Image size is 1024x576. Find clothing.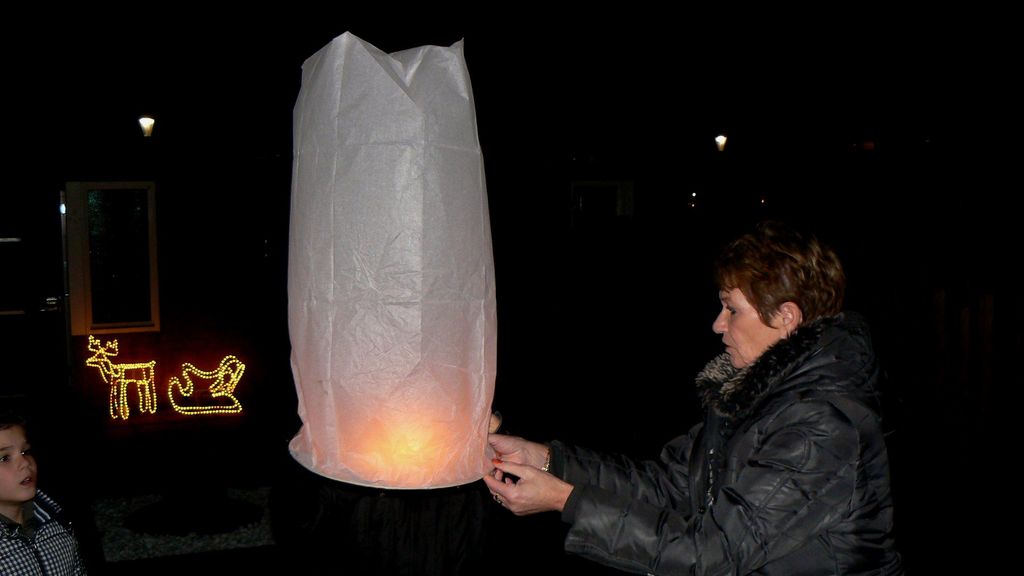
(x1=4, y1=492, x2=88, y2=575).
